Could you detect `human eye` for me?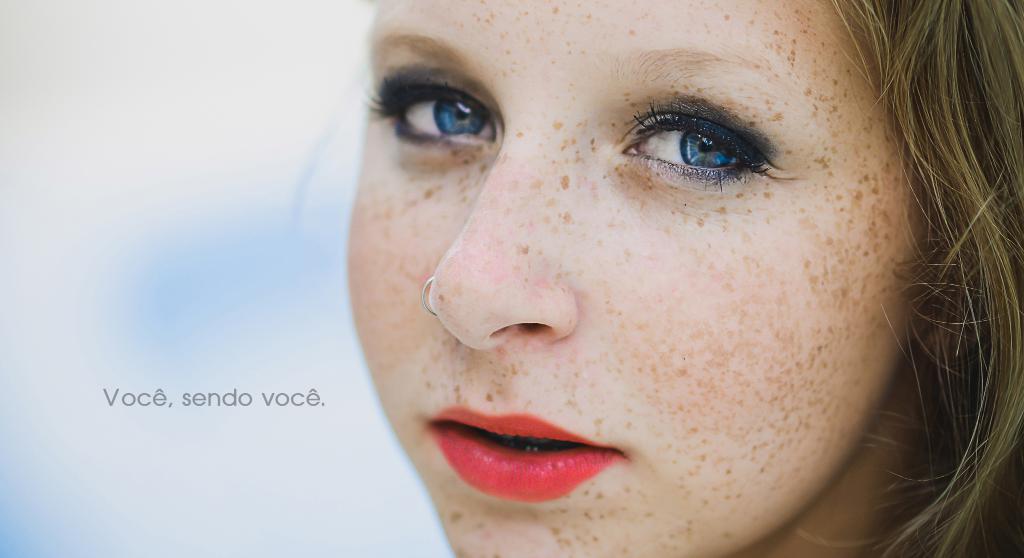
Detection result: rect(369, 66, 500, 154).
